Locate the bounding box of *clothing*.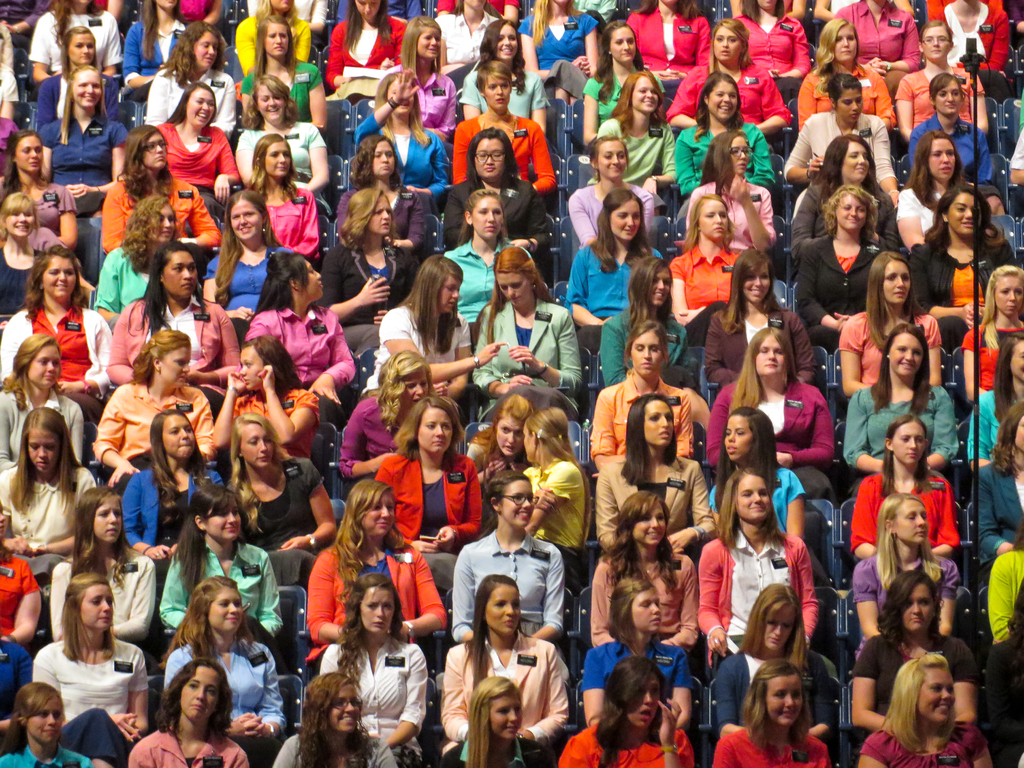
Bounding box: <bbox>833, 388, 958, 500</bbox>.
